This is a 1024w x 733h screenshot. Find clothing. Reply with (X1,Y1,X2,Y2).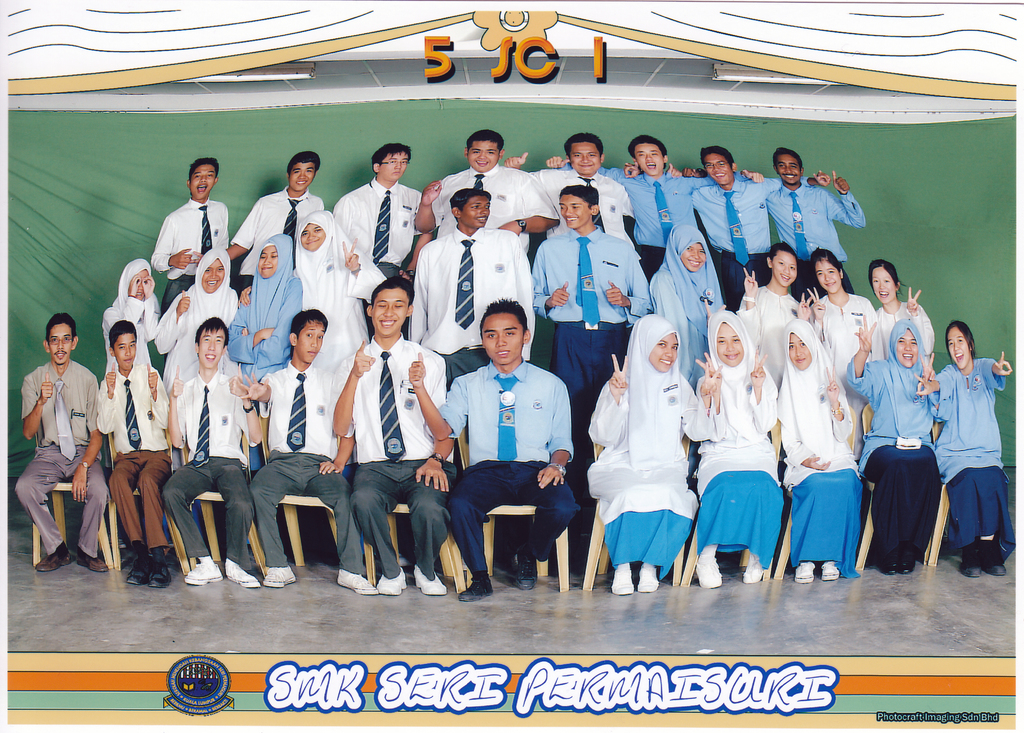
(250,363,367,574).
